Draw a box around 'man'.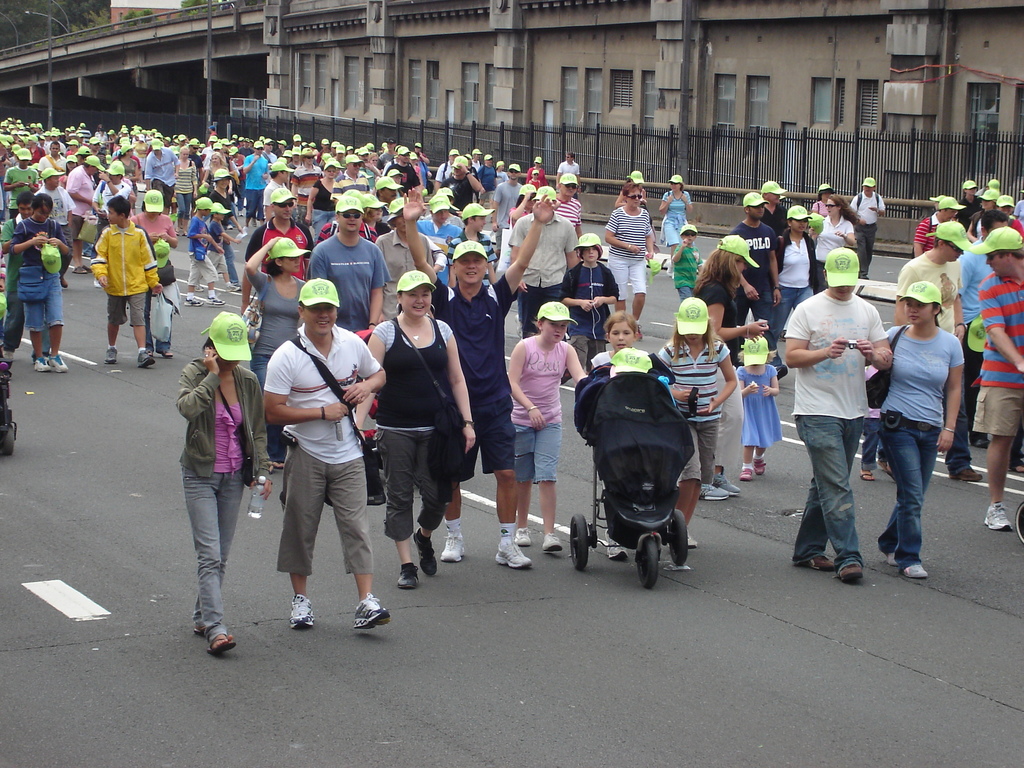
783/244/897/582.
